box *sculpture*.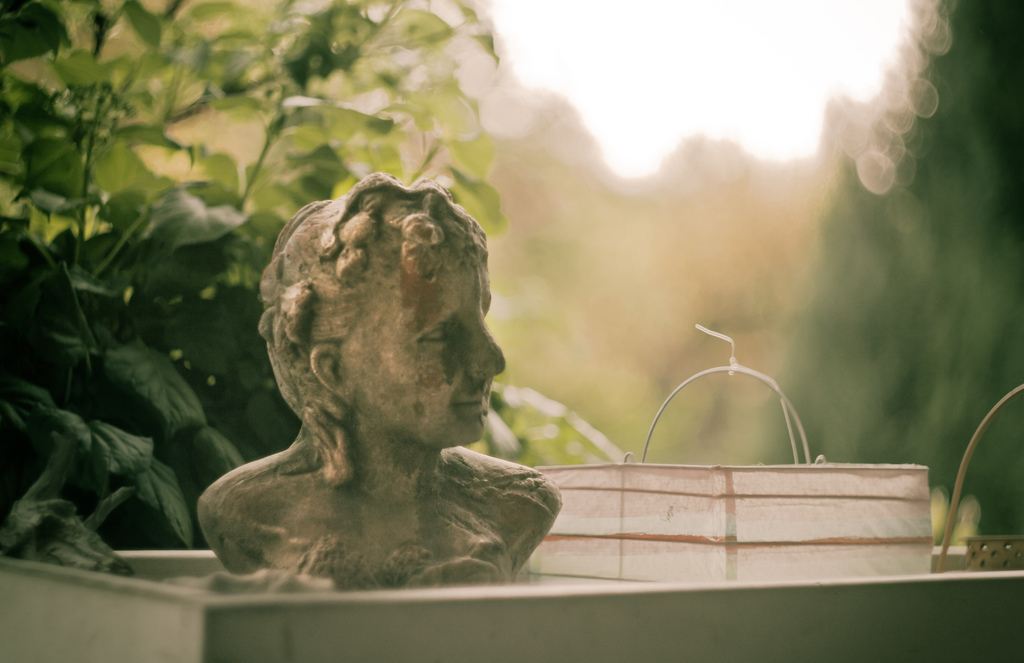
[188, 148, 597, 602].
